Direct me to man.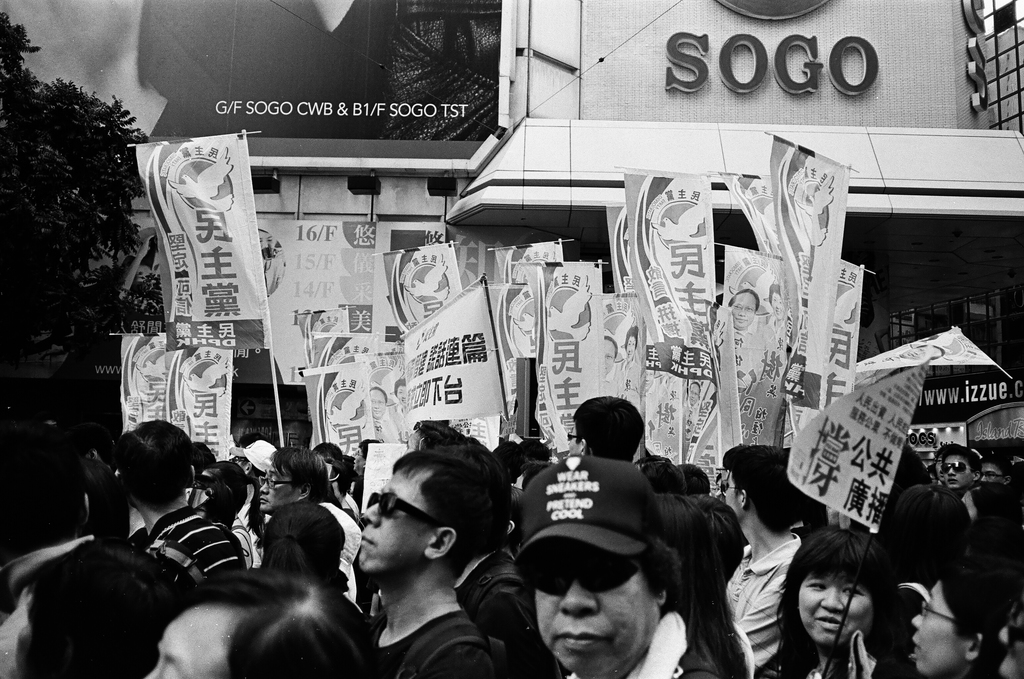
Direction: bbox=(710, 443, 806, 672).
